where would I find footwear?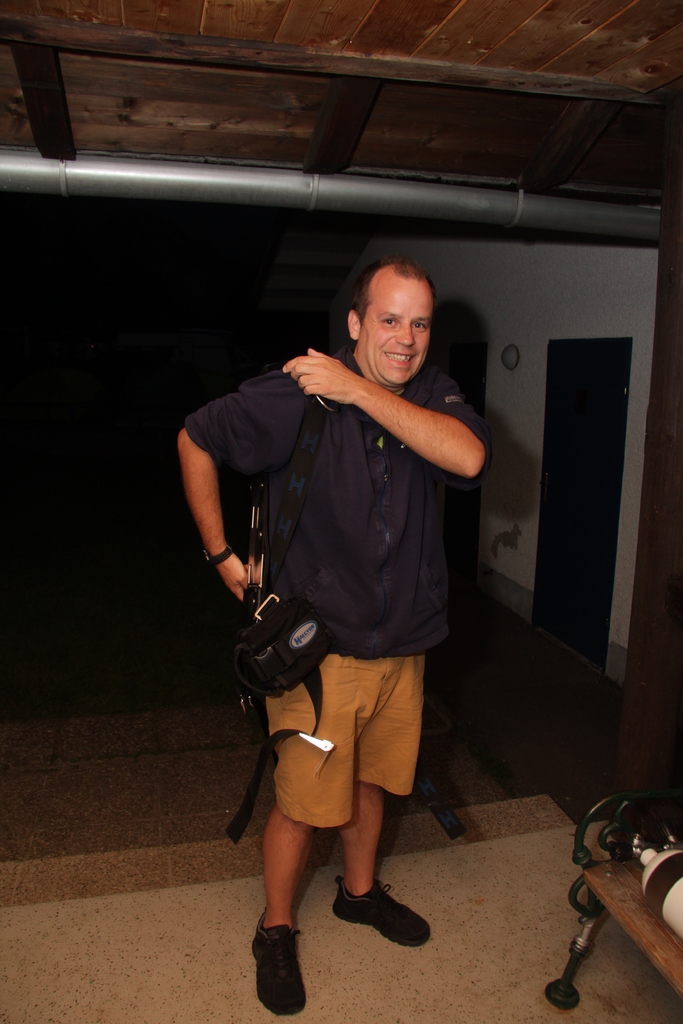
At {"x1": 331, "y1": 875, "x2": 430, "y2": 948}.
